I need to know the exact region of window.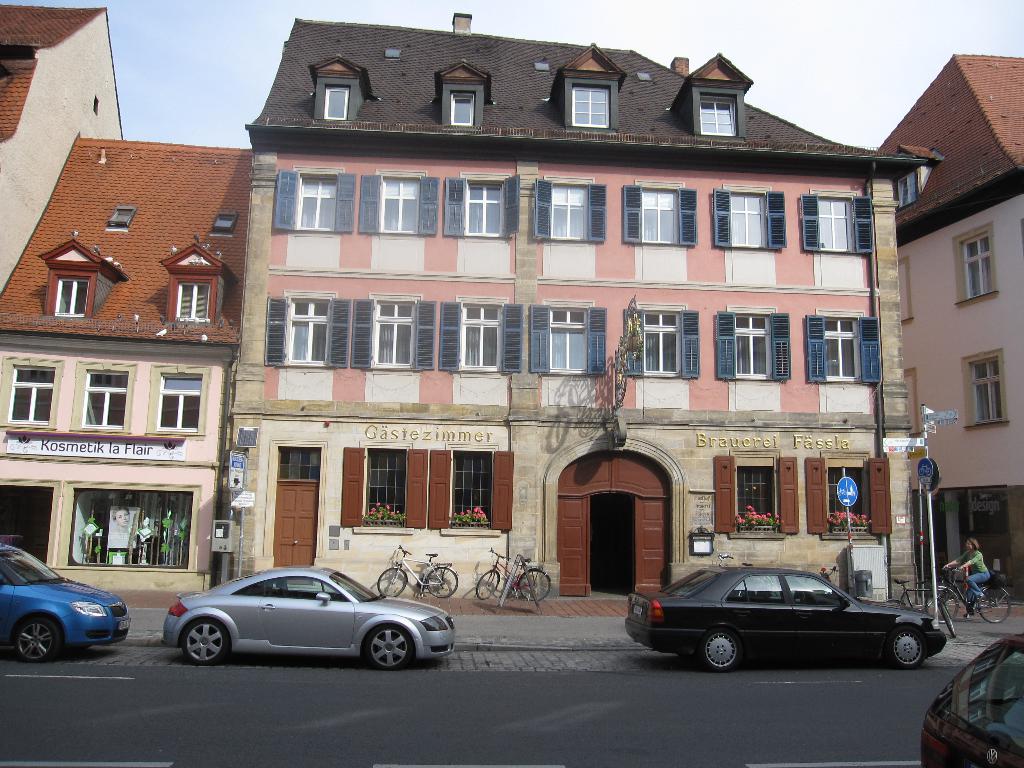
Region: detection(570, 83, 611, 127).
